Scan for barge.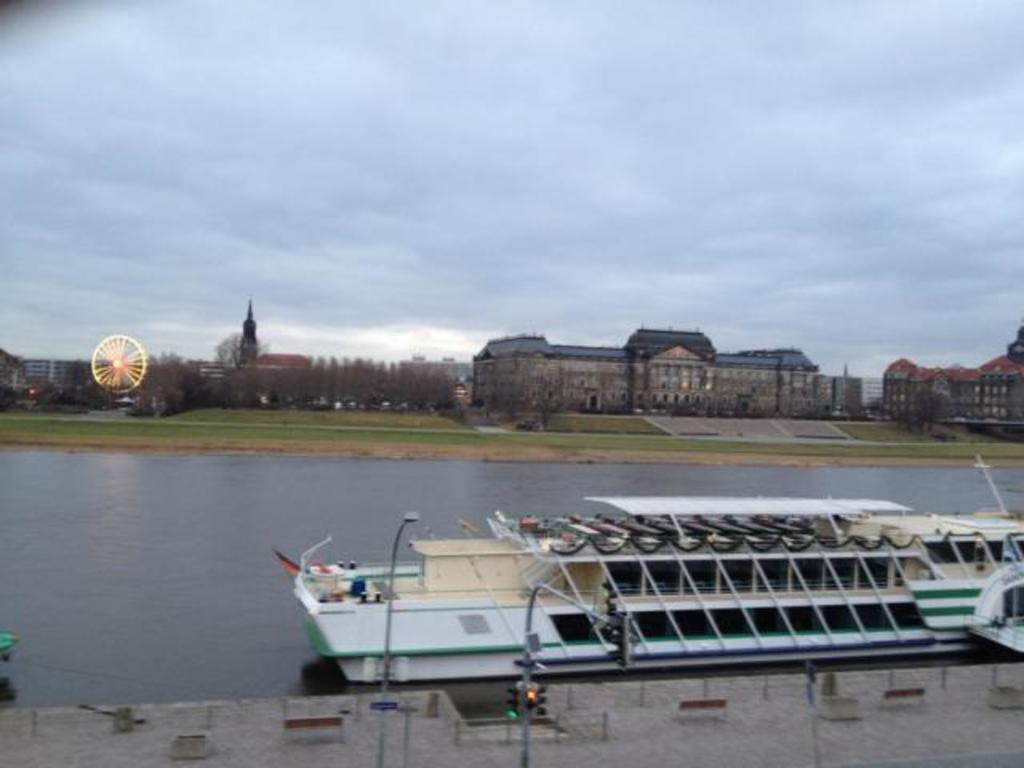
Scan result: 275,494,1019,688.
